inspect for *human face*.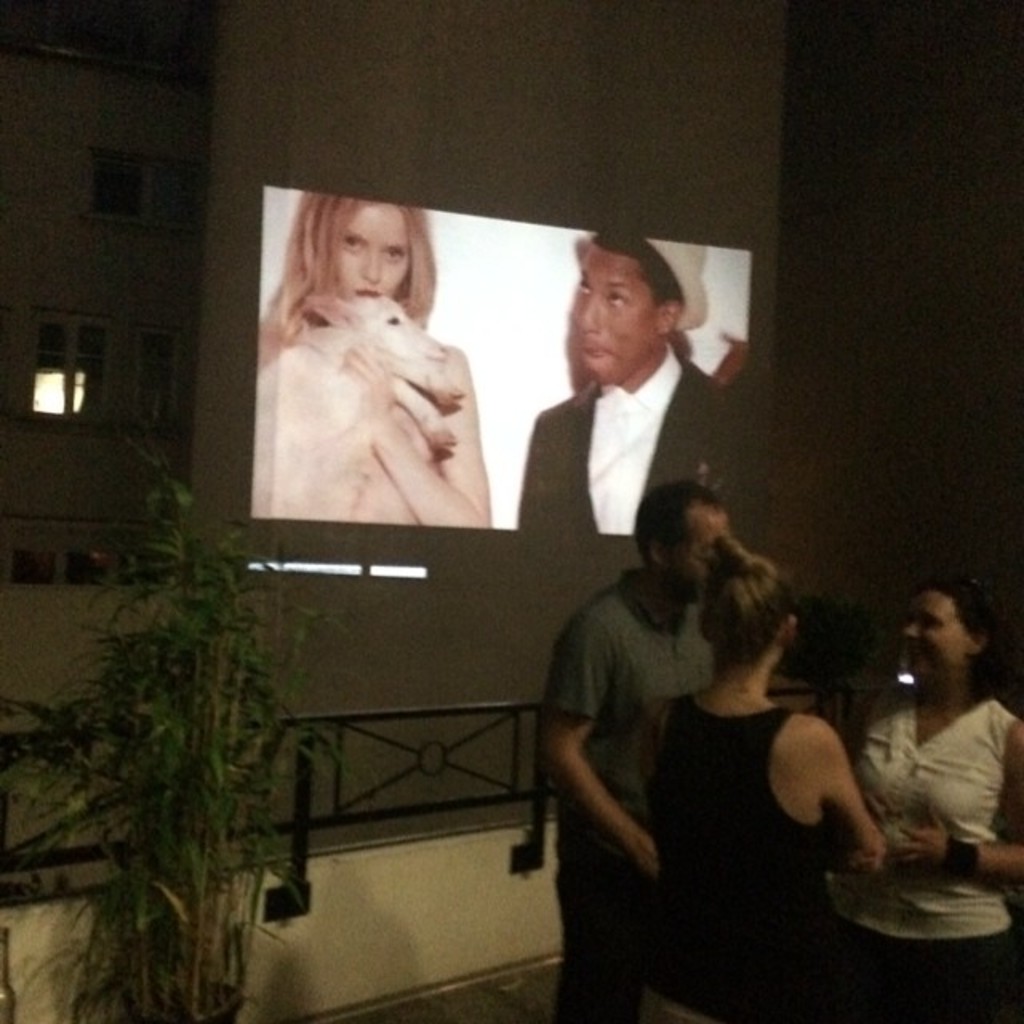
Inspection: x1=341, y1=206, x2=403, y2=294.
